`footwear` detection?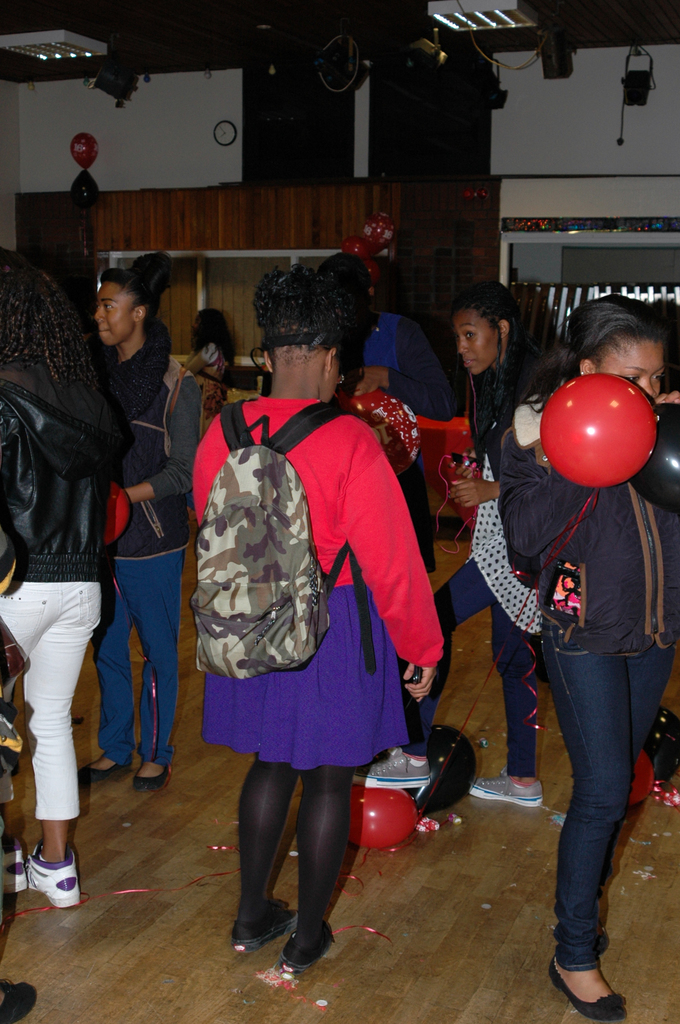
detection(0, 828, 28, 897)
